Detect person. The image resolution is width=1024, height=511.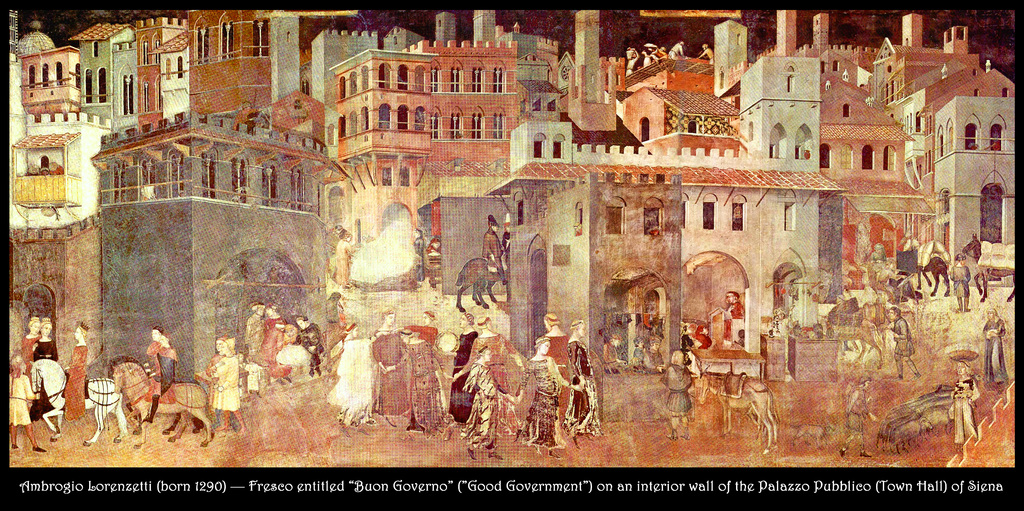
[681,322,697,356].
